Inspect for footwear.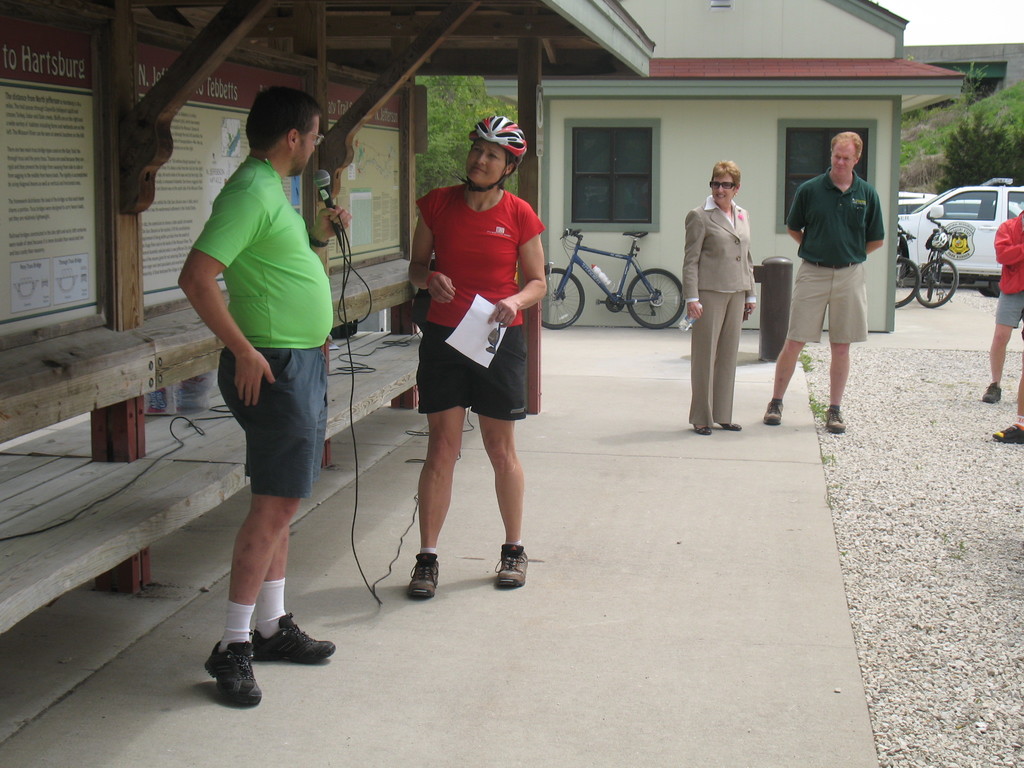
Inspection: [979,380,1007,401].
